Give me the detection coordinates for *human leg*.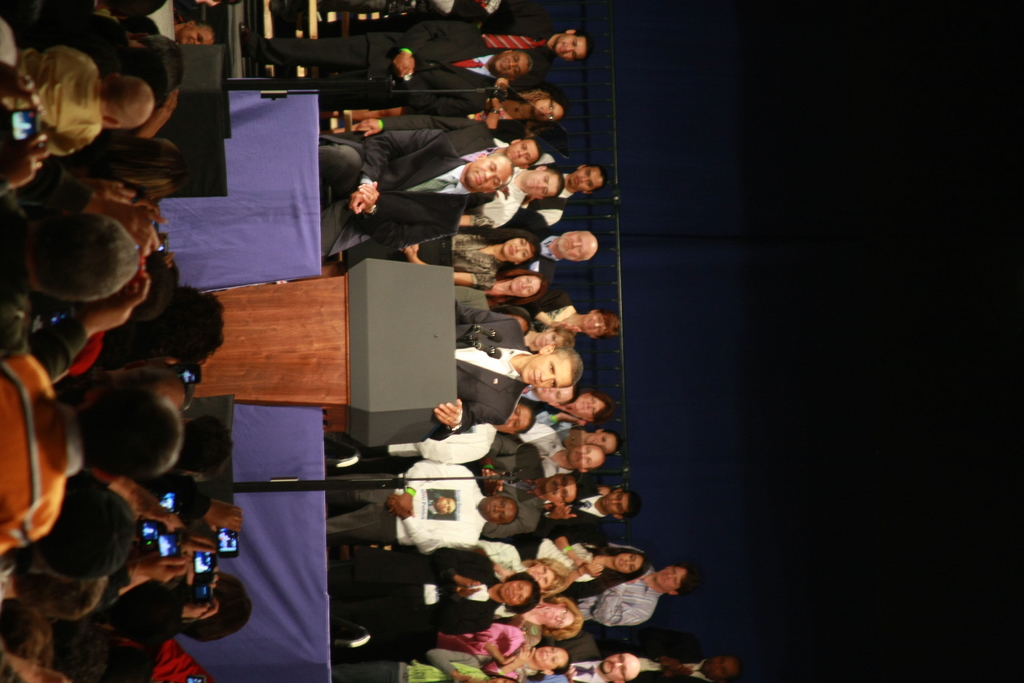
(left=327, top=508, right=391, bottom=546).
